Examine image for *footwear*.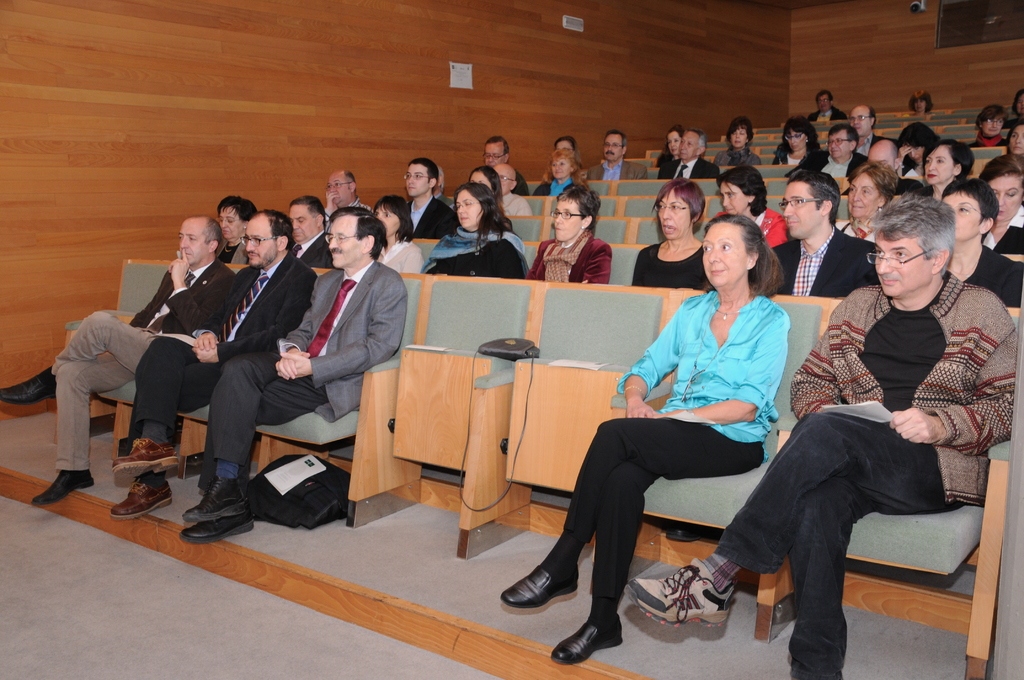
Examination result: <box>179,476,248,522</box>.
